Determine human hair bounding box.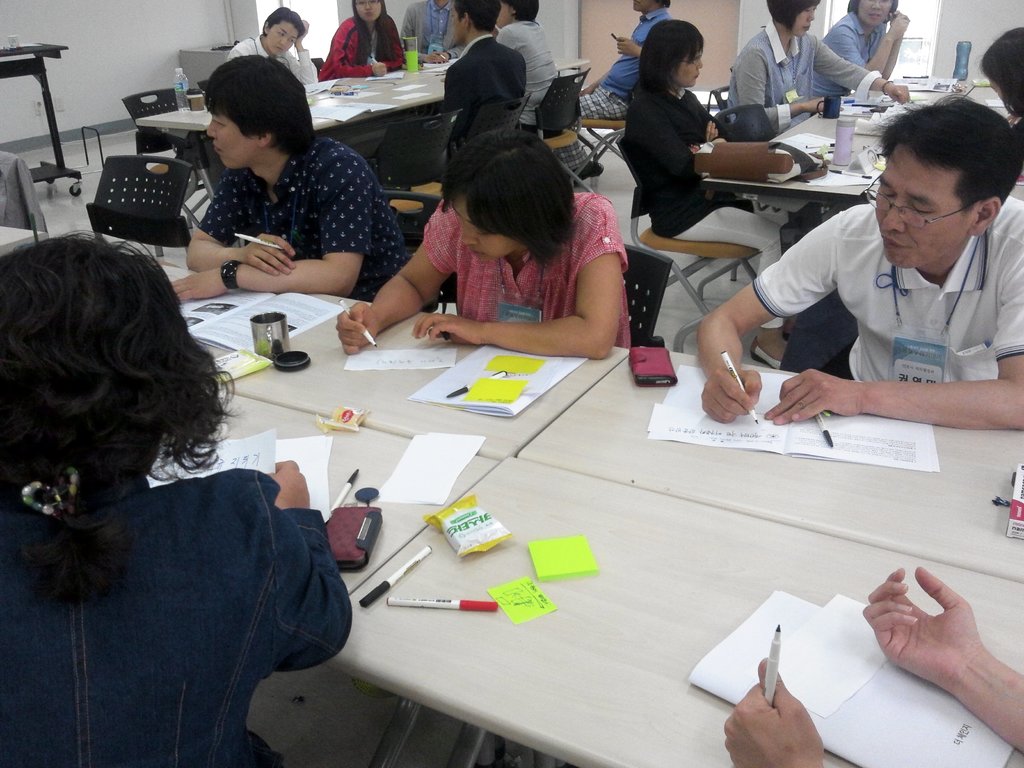
Determined: Rect(439, 129, 580, 272).
